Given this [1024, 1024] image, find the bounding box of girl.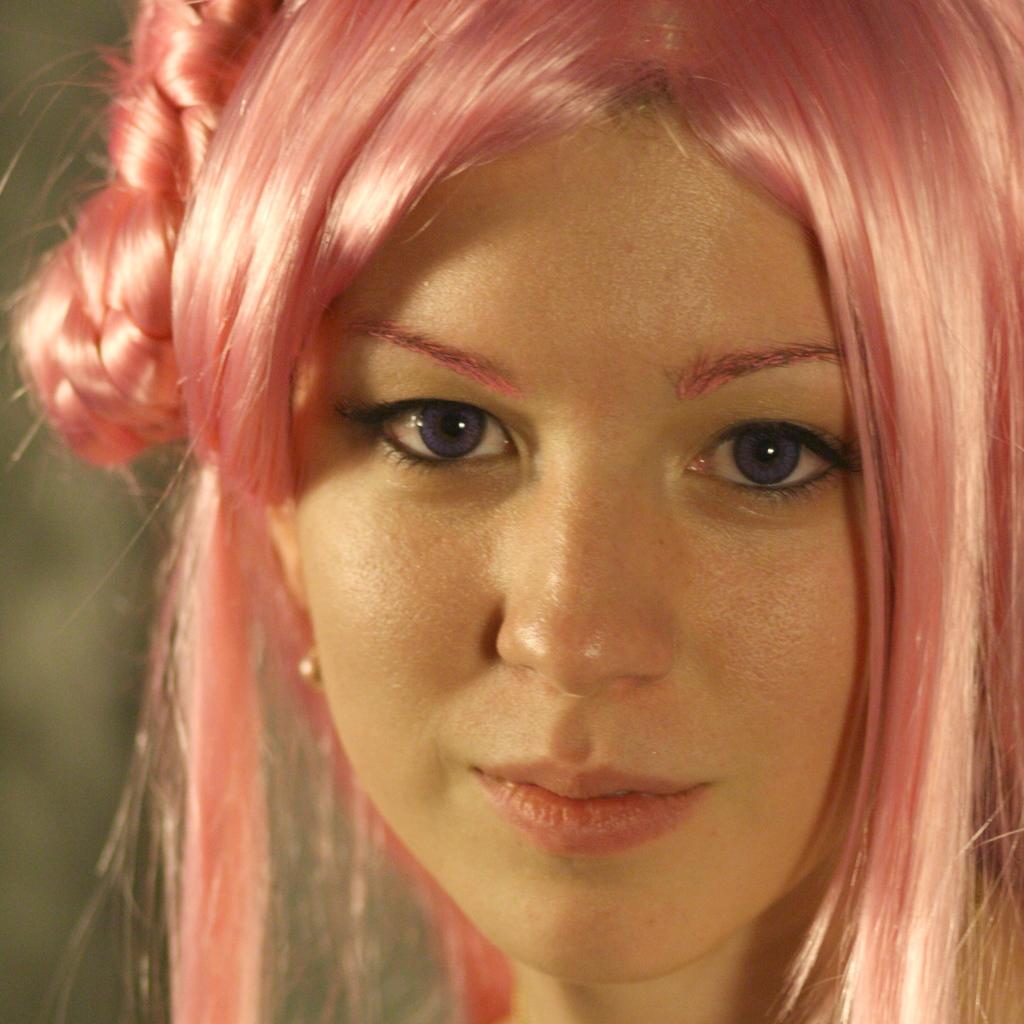
locate(2, 0, 1023, 1023).
